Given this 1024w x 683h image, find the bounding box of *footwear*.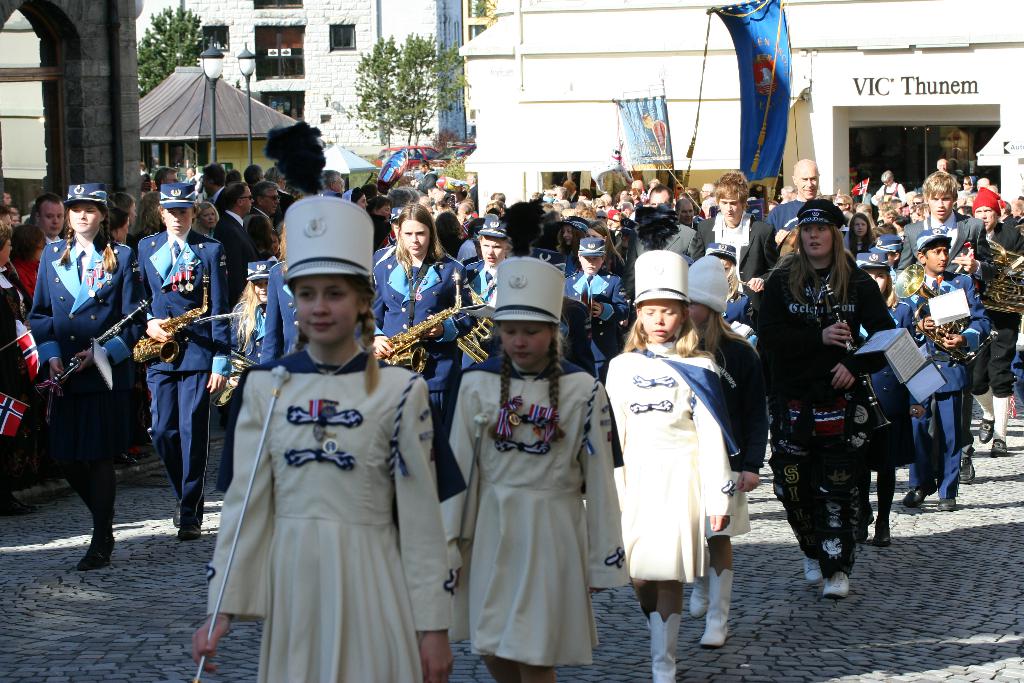
[937, 499, 958, 511].
